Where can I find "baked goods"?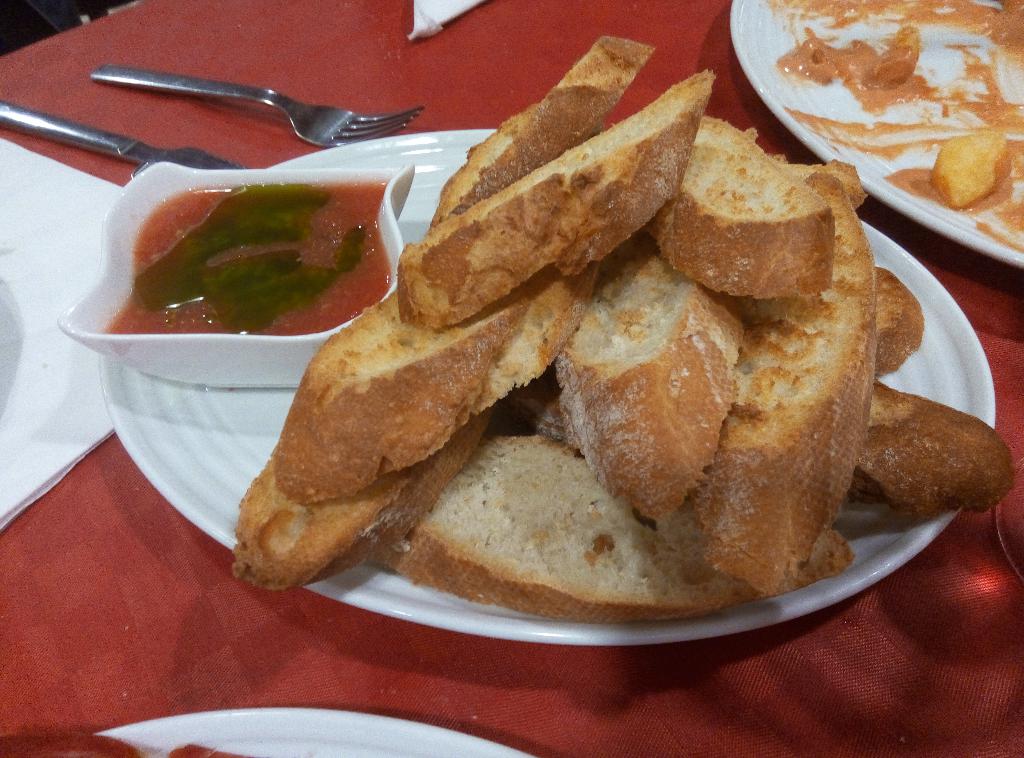
You can find it at bbox=(228, 31, 1014, 603).
